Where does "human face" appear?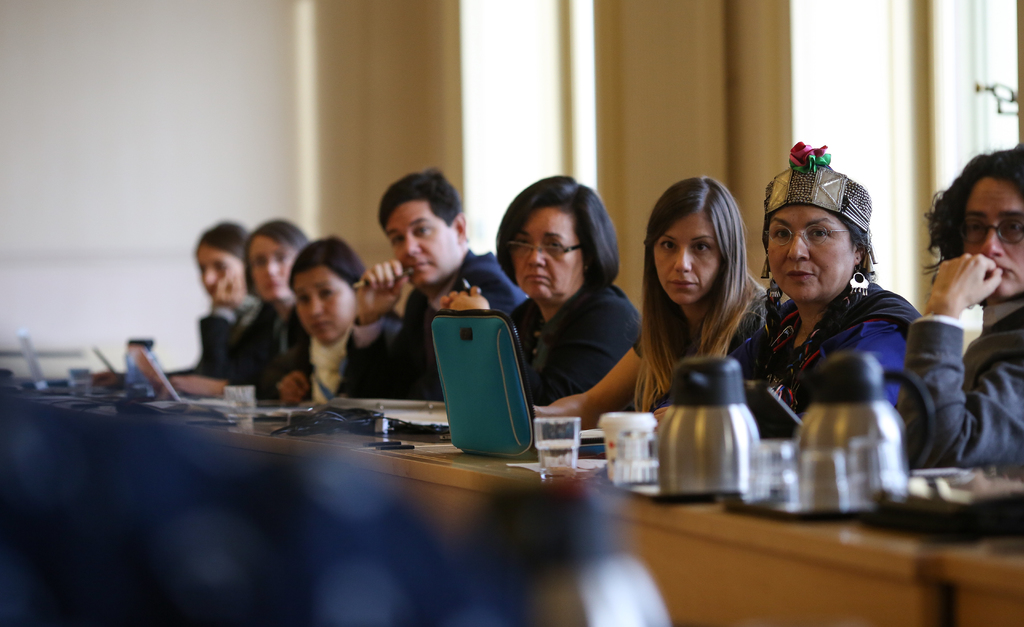
Appears at (x1=294, y1=264, x2=356, y2=344).
